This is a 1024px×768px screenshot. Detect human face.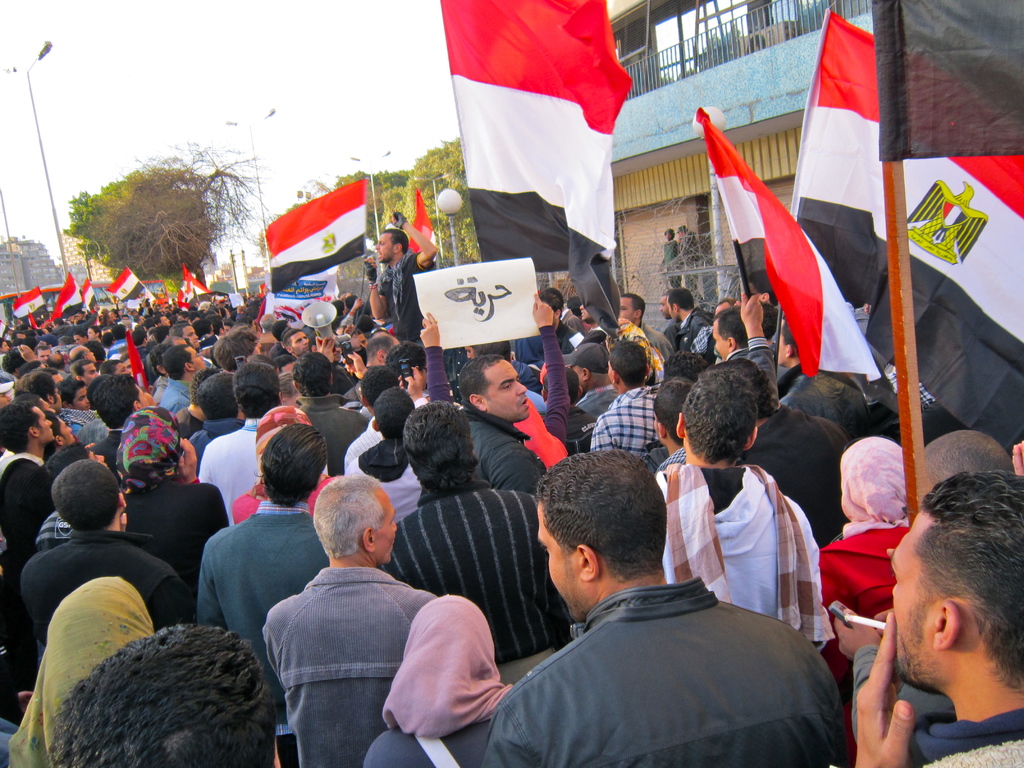
pyautogui.locateOnScreen(59, 422, 76, 445).
